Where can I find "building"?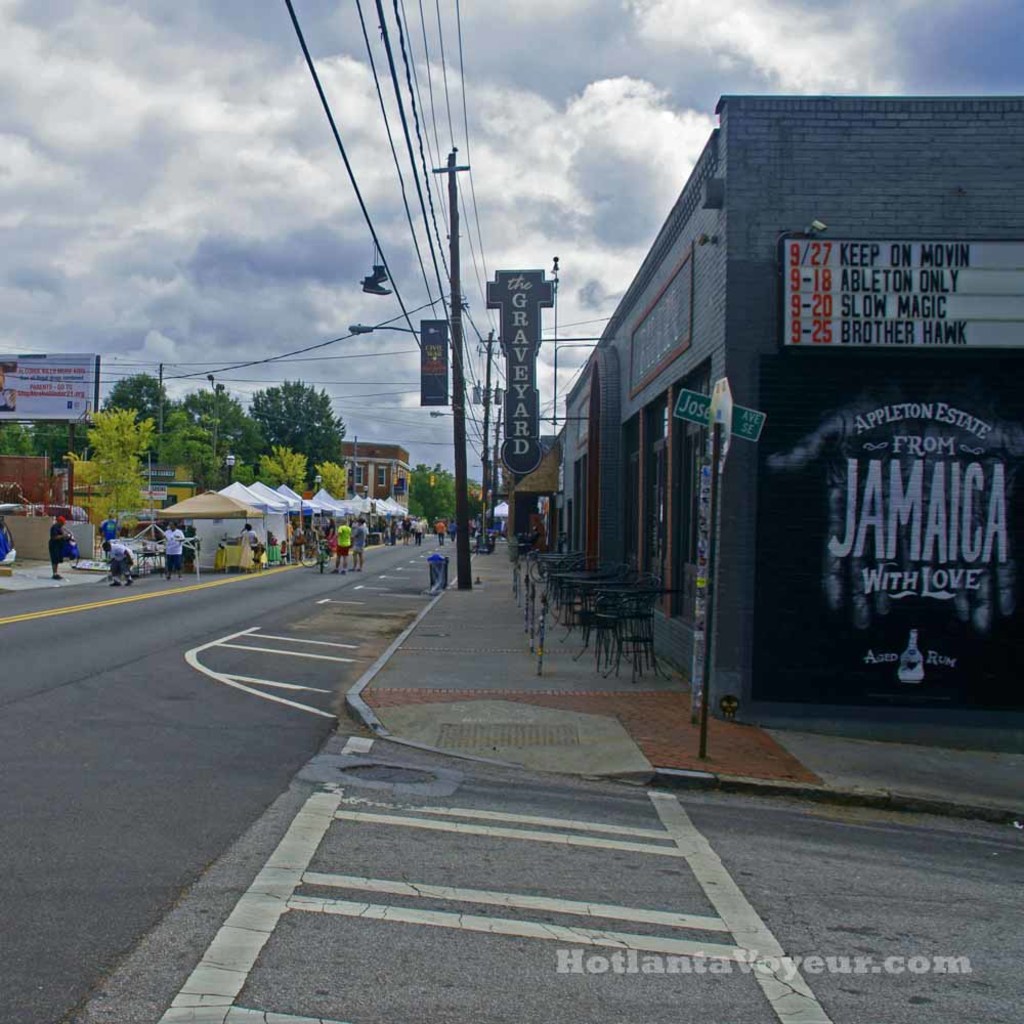
You can find it at 0:456:194:537.
